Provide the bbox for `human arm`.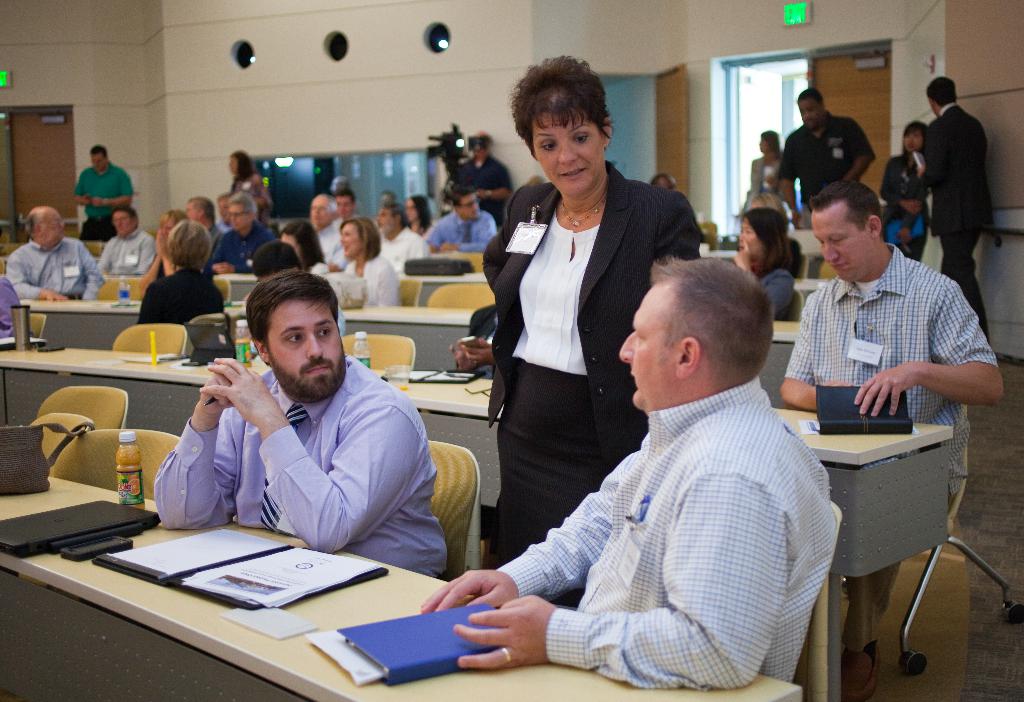
select_region(383, 263, 399, 309).
